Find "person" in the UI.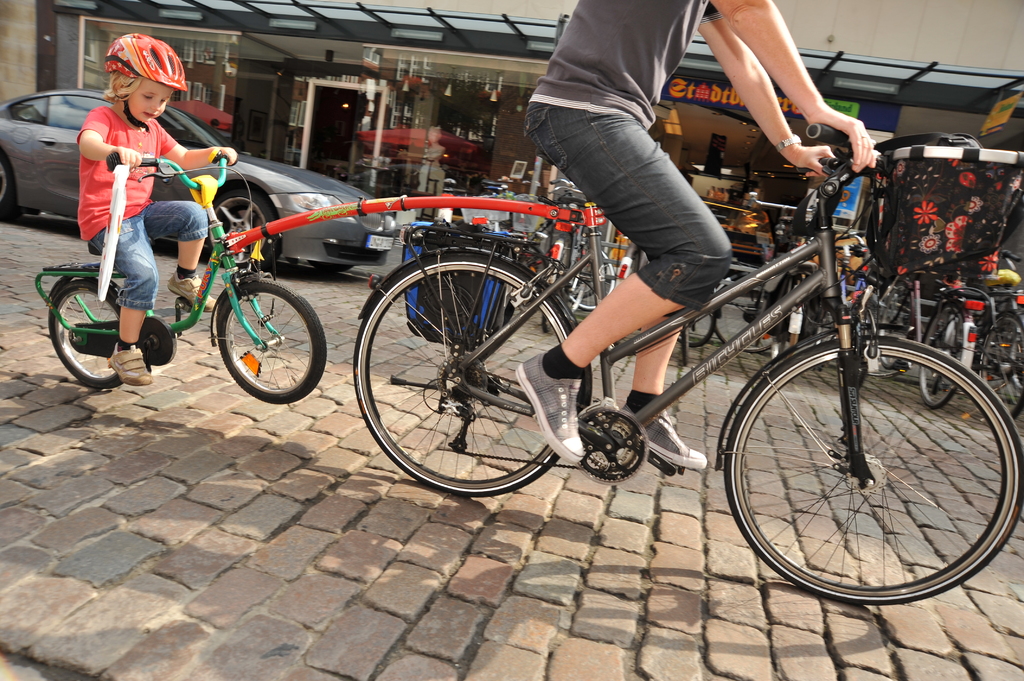
UI element at (509, 0, 878, 469).
